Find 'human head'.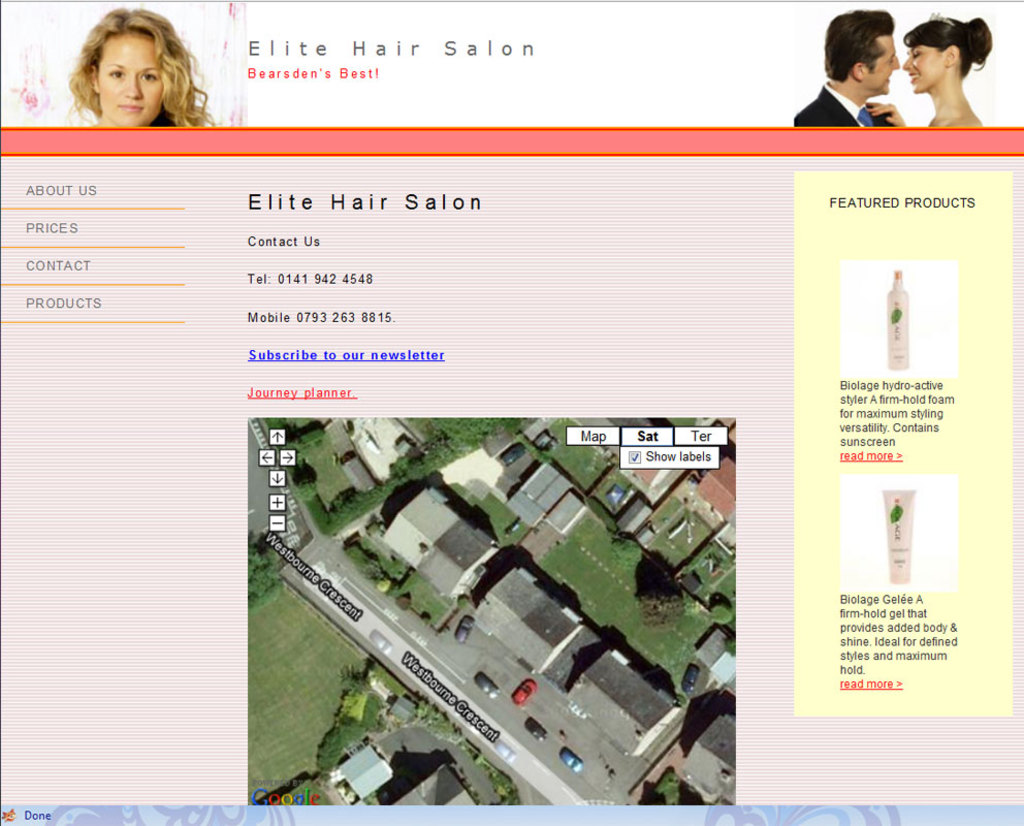
(817,10,900,93).
